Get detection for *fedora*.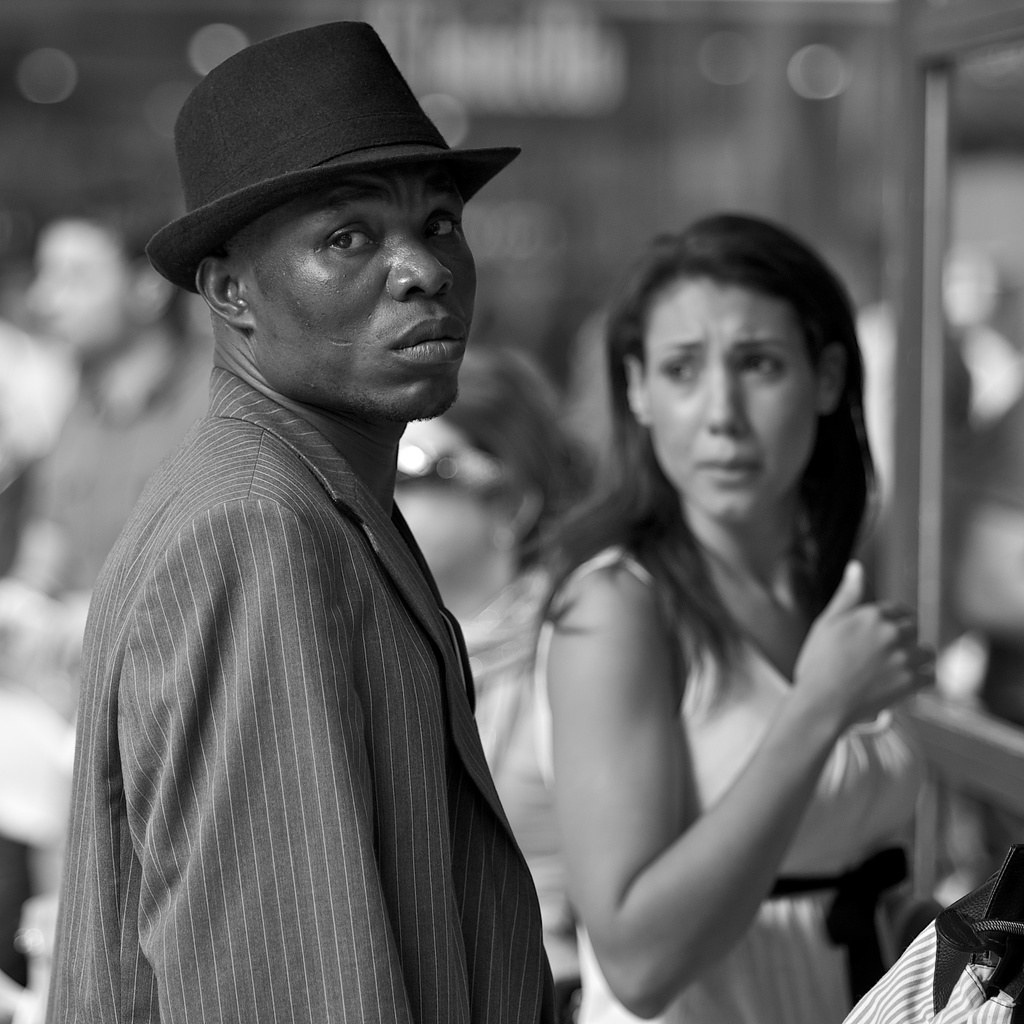
Detection: {"x1": 154, "y1": 15, "x2": 518, "y2": 300}.
